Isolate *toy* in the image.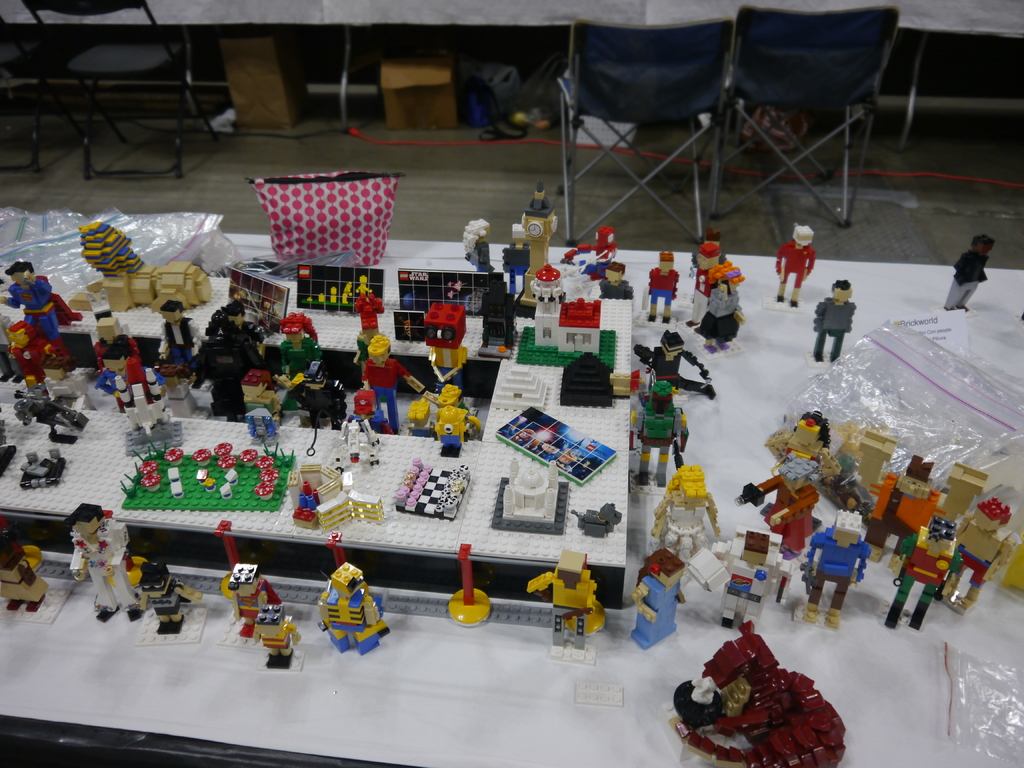
Isolated region: l=218, t=532, r=280, b=652.
